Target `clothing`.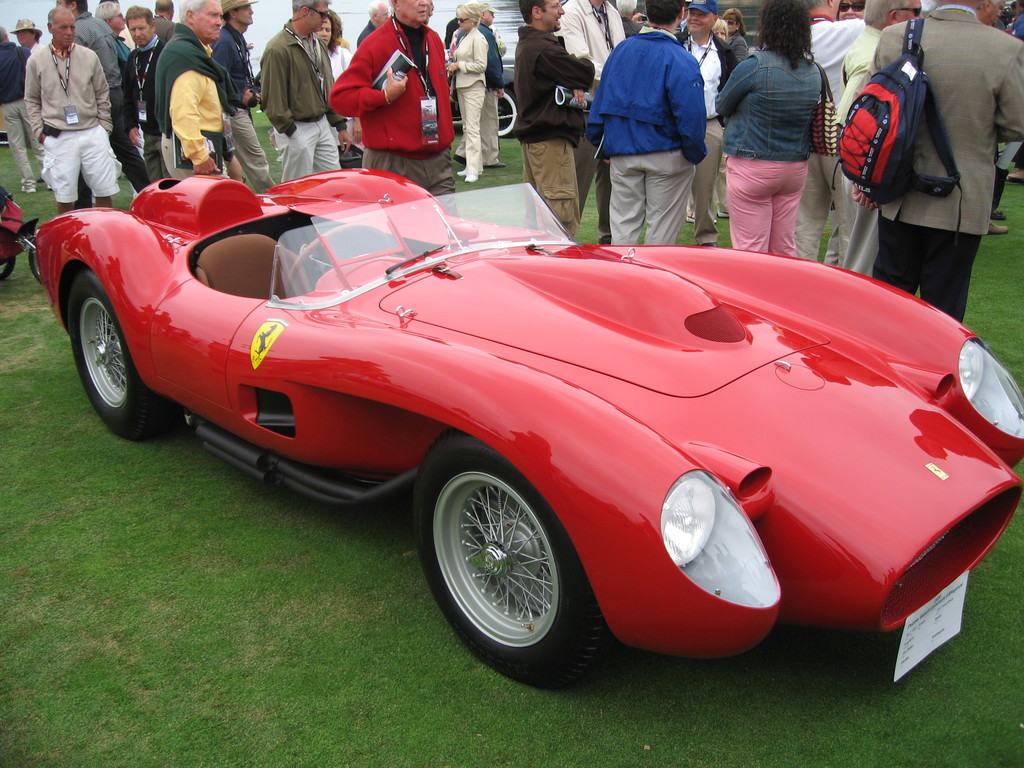
Target region: (19,0,113,202).
